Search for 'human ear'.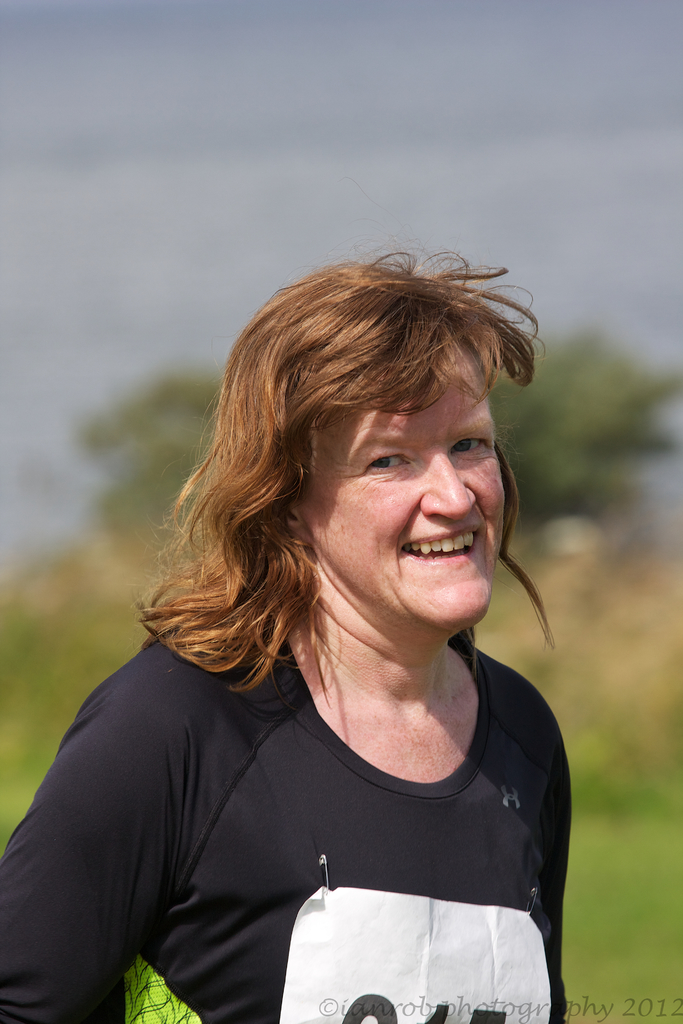
Found at Rect(288, 504, 311, 543).
